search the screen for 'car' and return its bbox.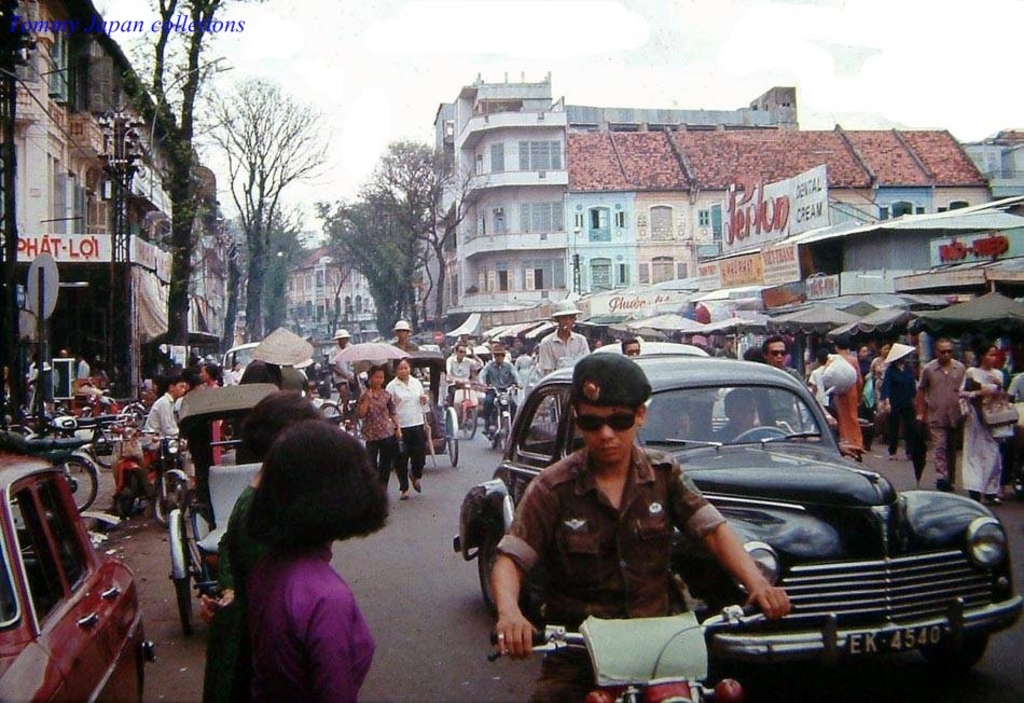
Found: {"x1": 512, "y1": 359, "x2": 1005, "y2": 675}.
